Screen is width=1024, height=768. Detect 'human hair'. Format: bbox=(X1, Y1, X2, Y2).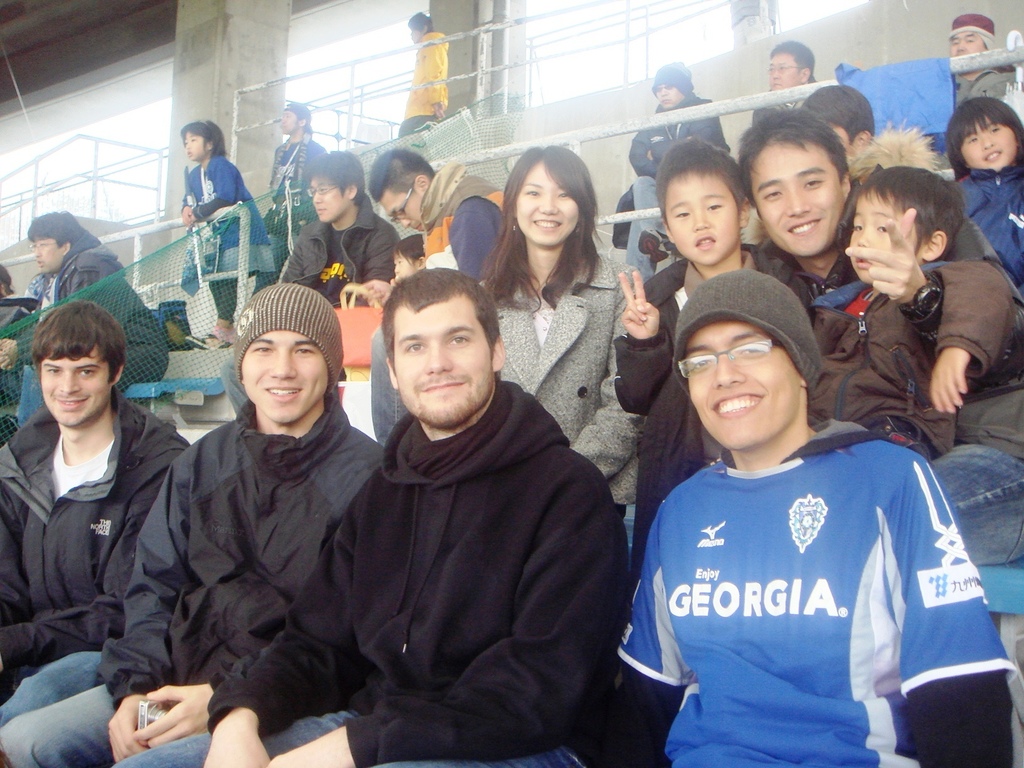
bbox=(495, 143, 609, 298).
